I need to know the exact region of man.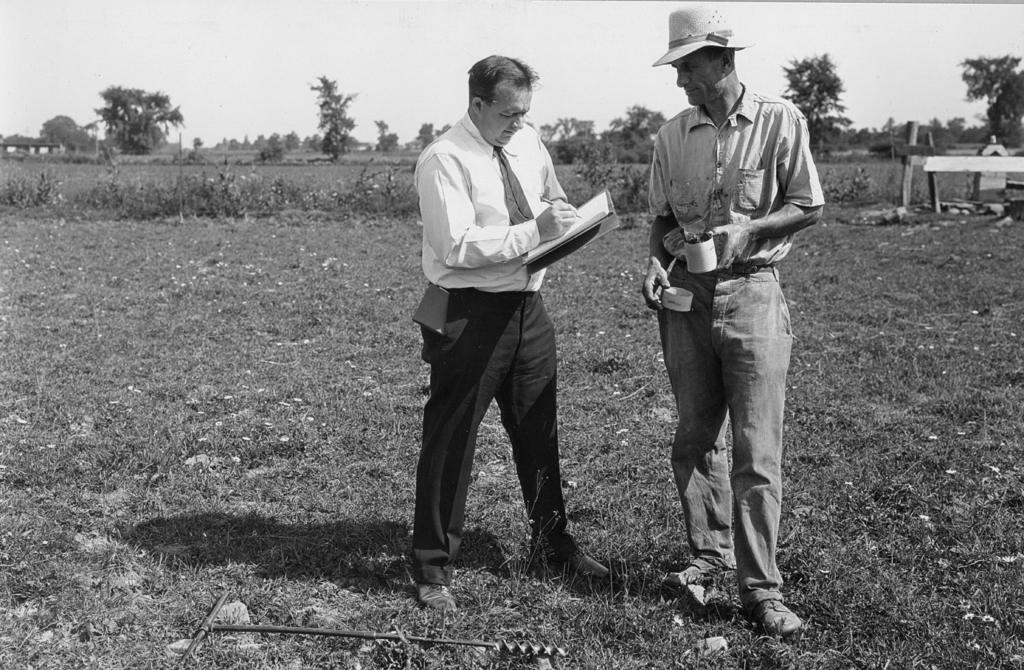
Region: (x1=632, y1=0, x2=830, y2=639).
